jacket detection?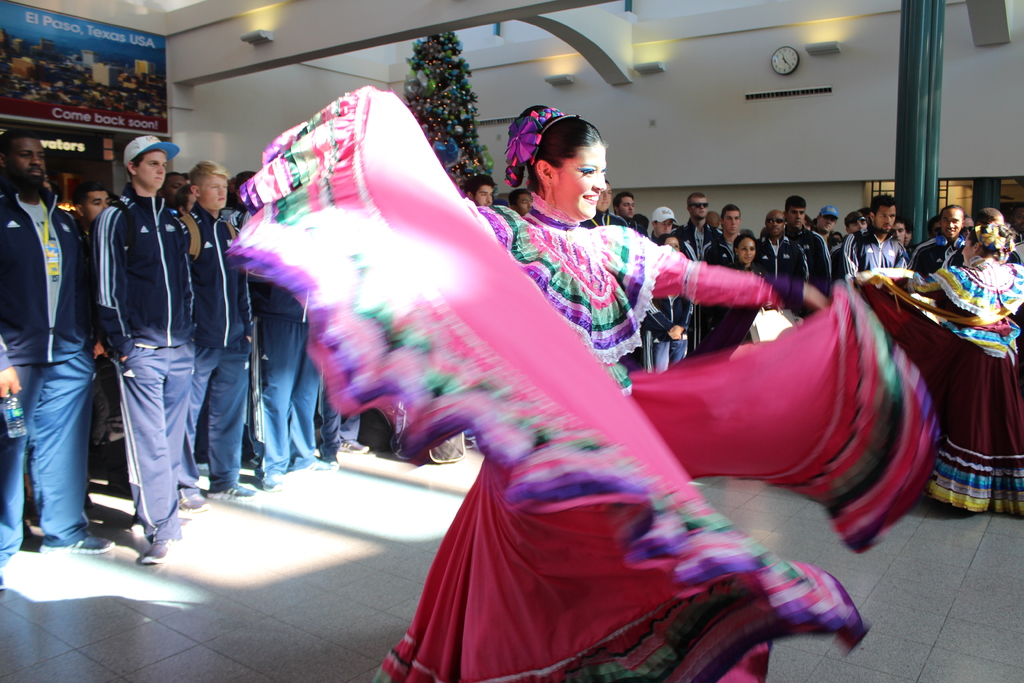
<bbox>781, 223, 834, 292</bbox>
